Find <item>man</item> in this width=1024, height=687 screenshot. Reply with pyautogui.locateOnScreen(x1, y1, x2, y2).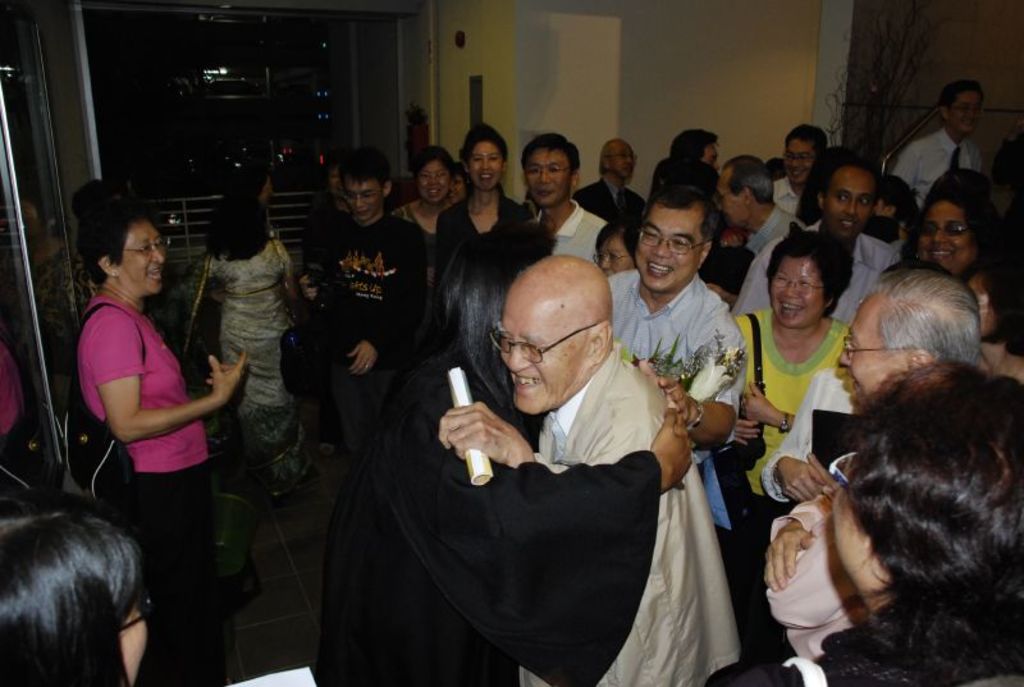
pyautogui.locateOnScreen(826, 262, 992, 402).
